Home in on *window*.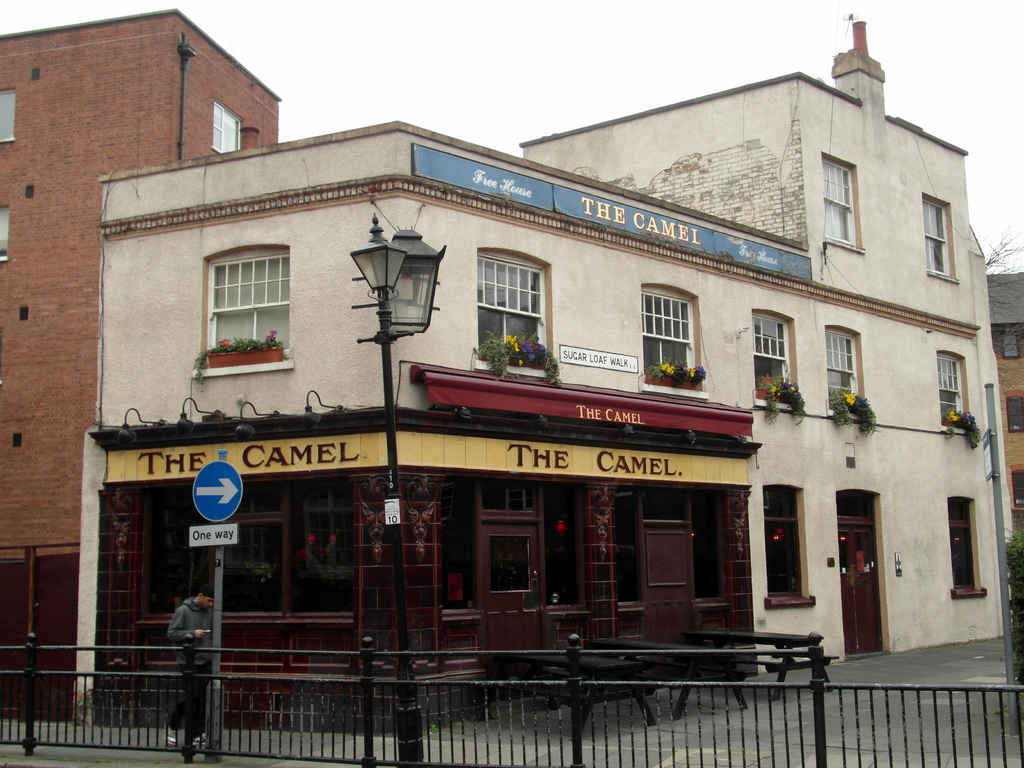
Homed in at box(933, 351, 964, 423).
